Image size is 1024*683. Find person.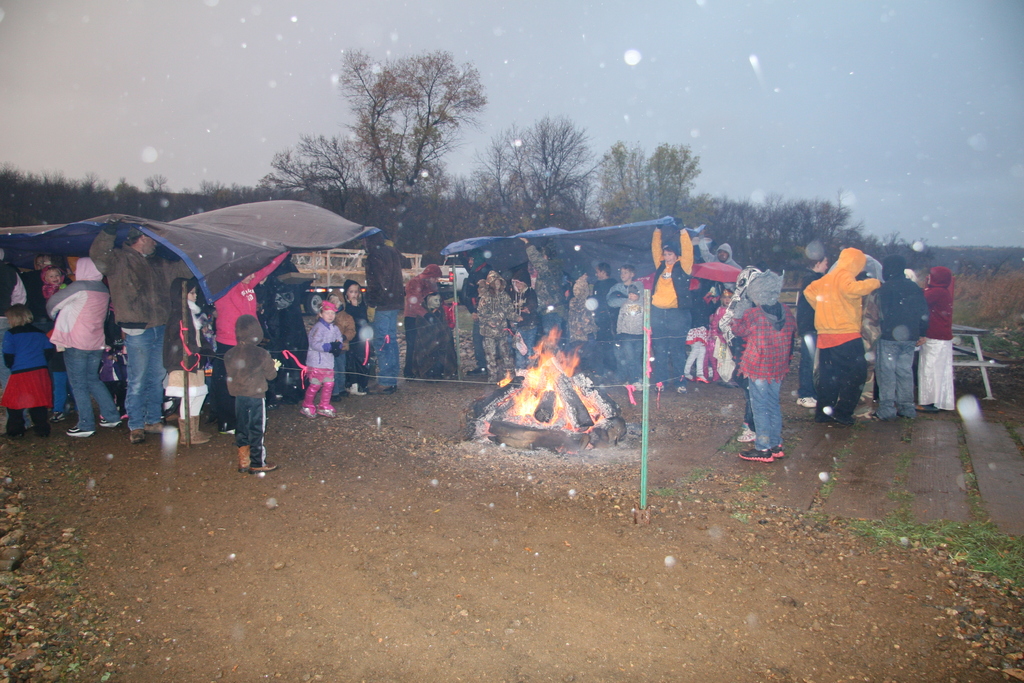
[815,235,894,434].
